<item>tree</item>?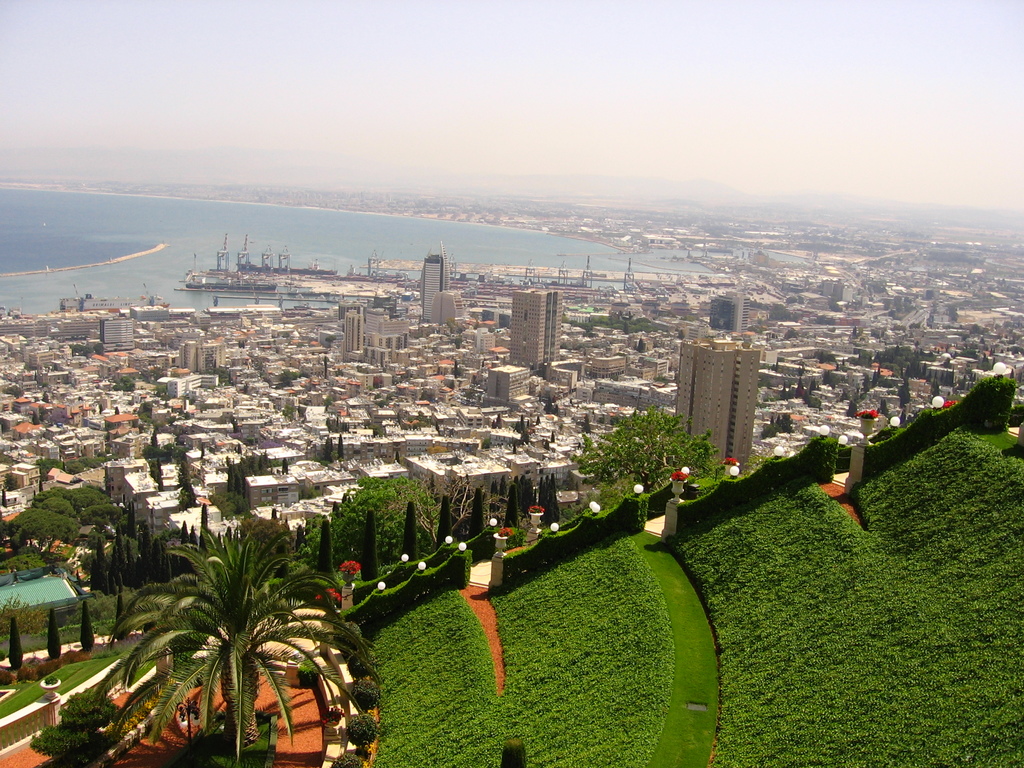
rect(454, 361, 461, 376)
